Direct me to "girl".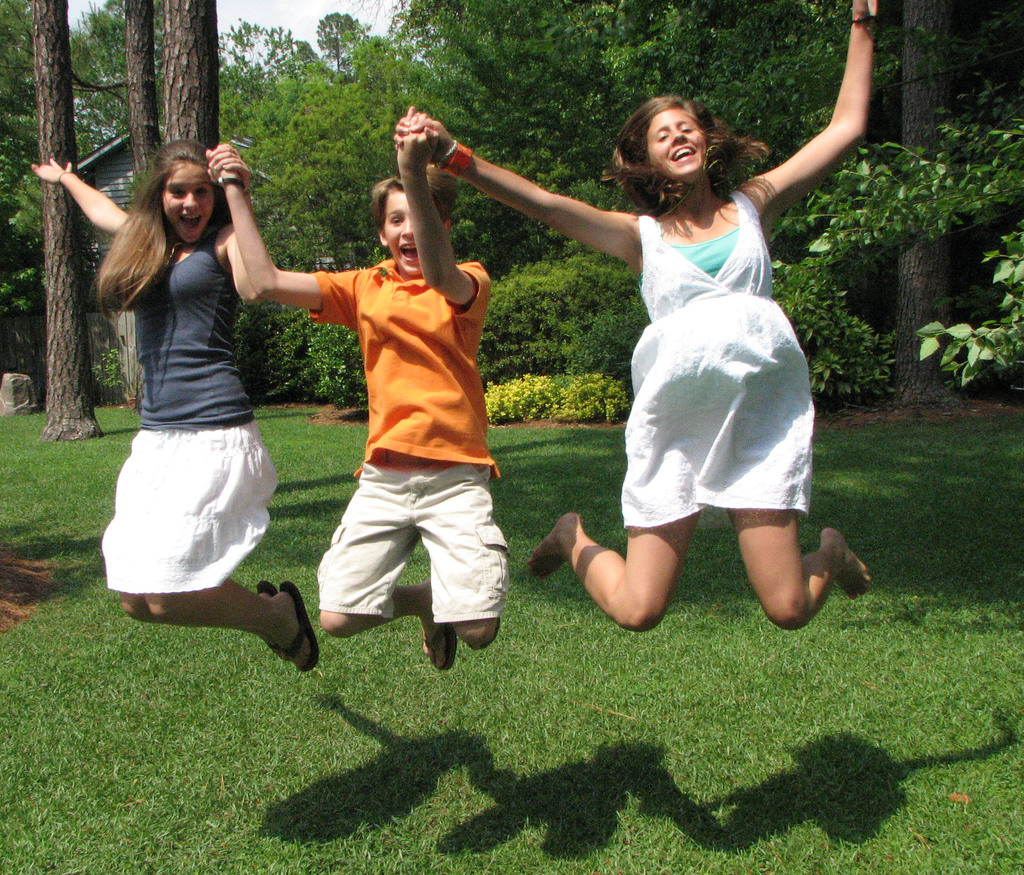
Direction: rect(22, 136, 319, 675).
